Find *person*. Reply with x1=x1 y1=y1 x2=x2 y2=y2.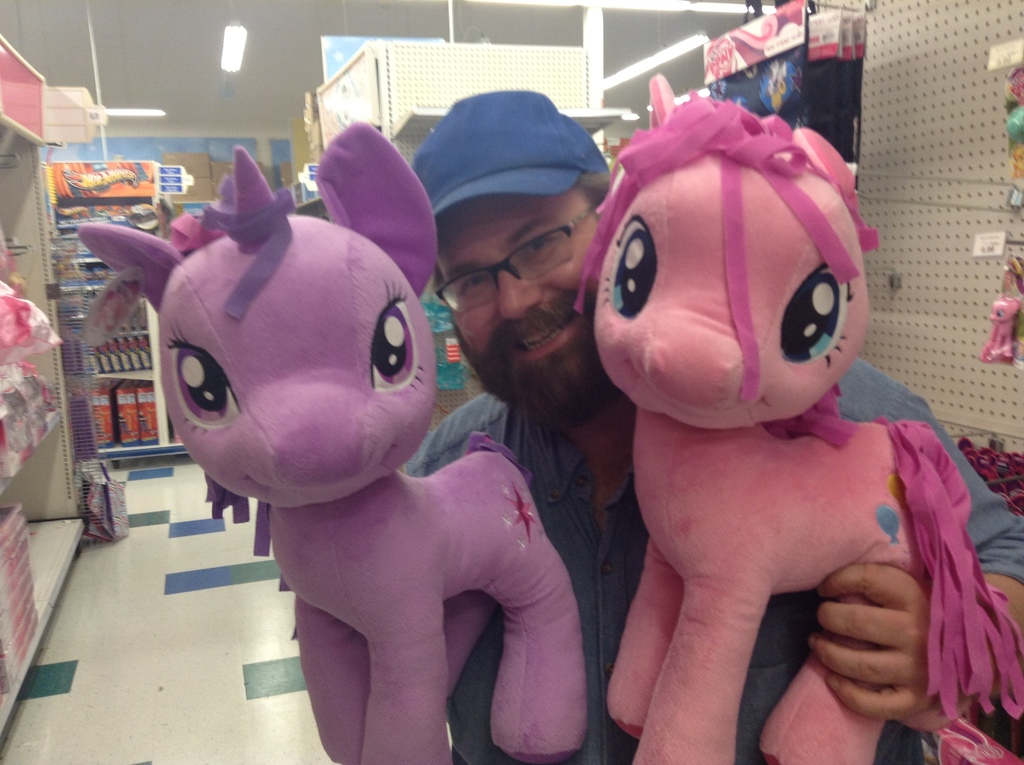
x1=400 y1=95 x2=1023 y2=763.
